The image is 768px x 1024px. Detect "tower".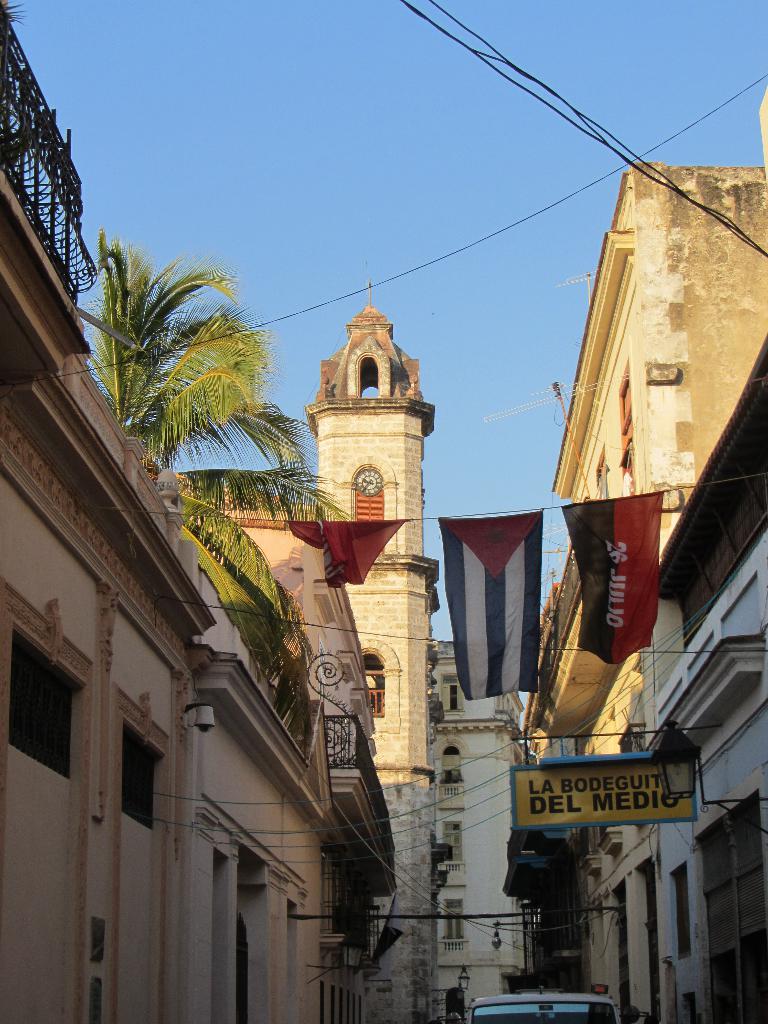
Detection: [x1=303, y1=251, x2=439, y2=1023].
